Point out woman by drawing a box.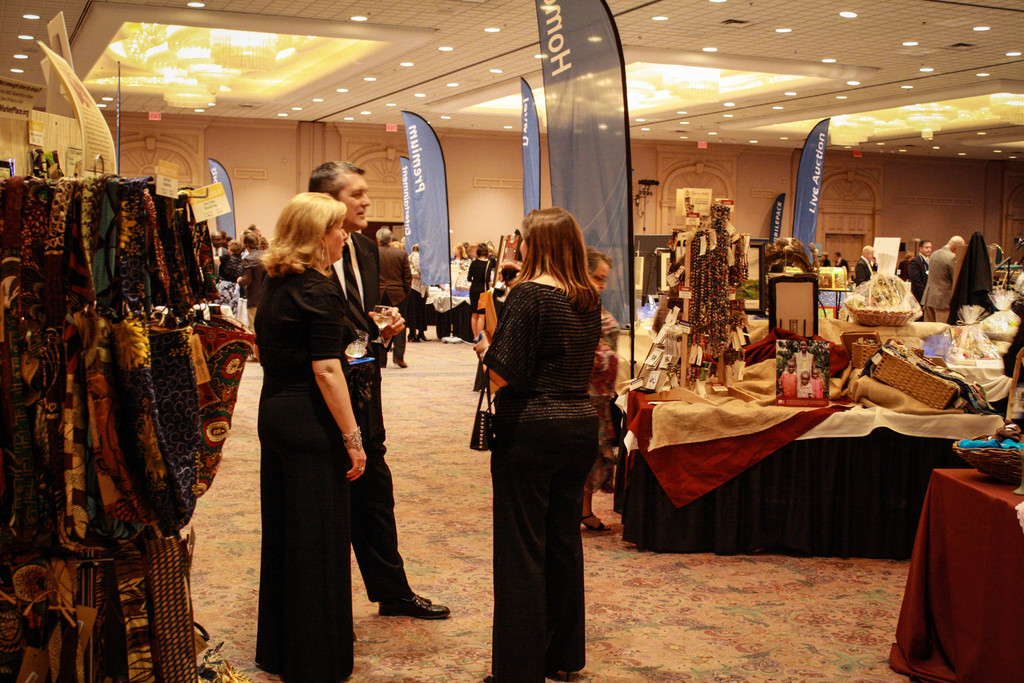
x1=585, y1=241, x2=621, y2=532.
